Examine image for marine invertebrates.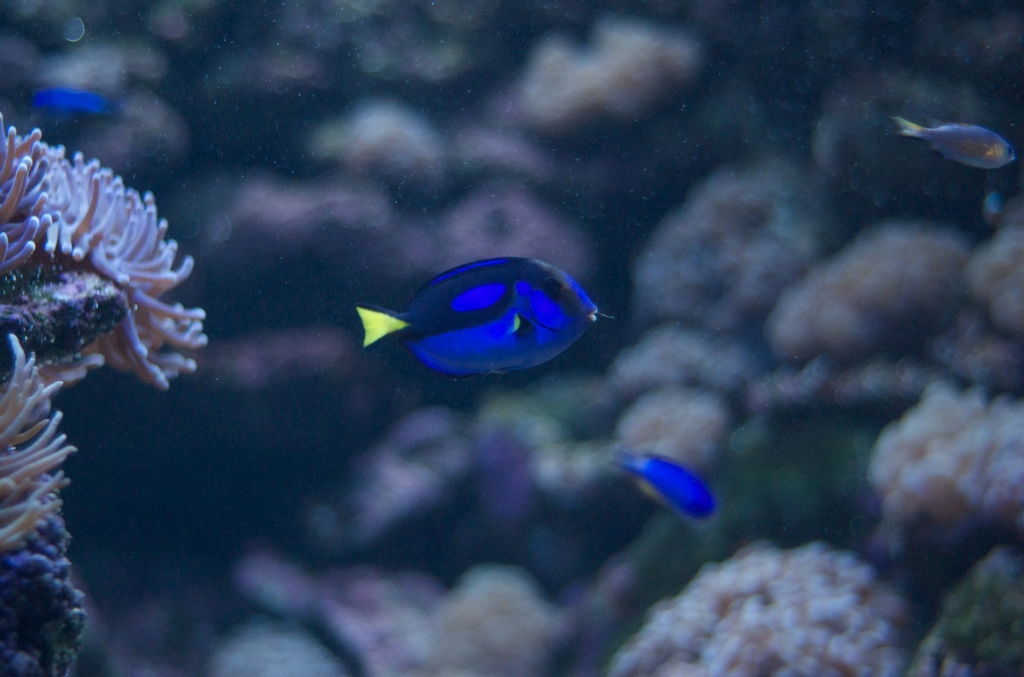
Examination result: <box>283,393,524,565</box>.
